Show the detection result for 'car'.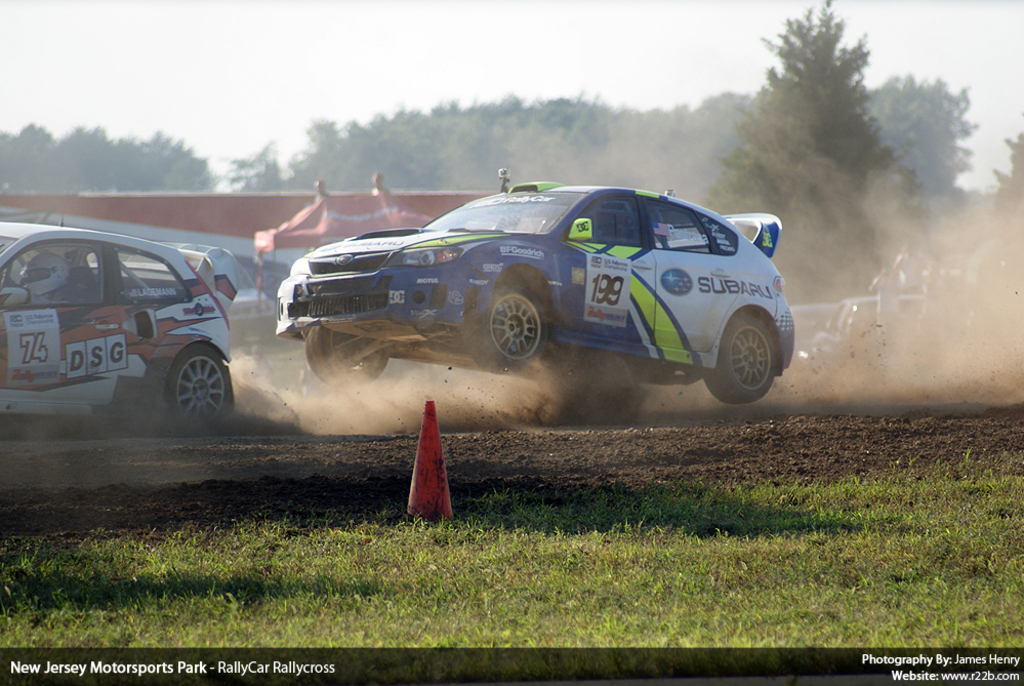
(5,197,251,440).
